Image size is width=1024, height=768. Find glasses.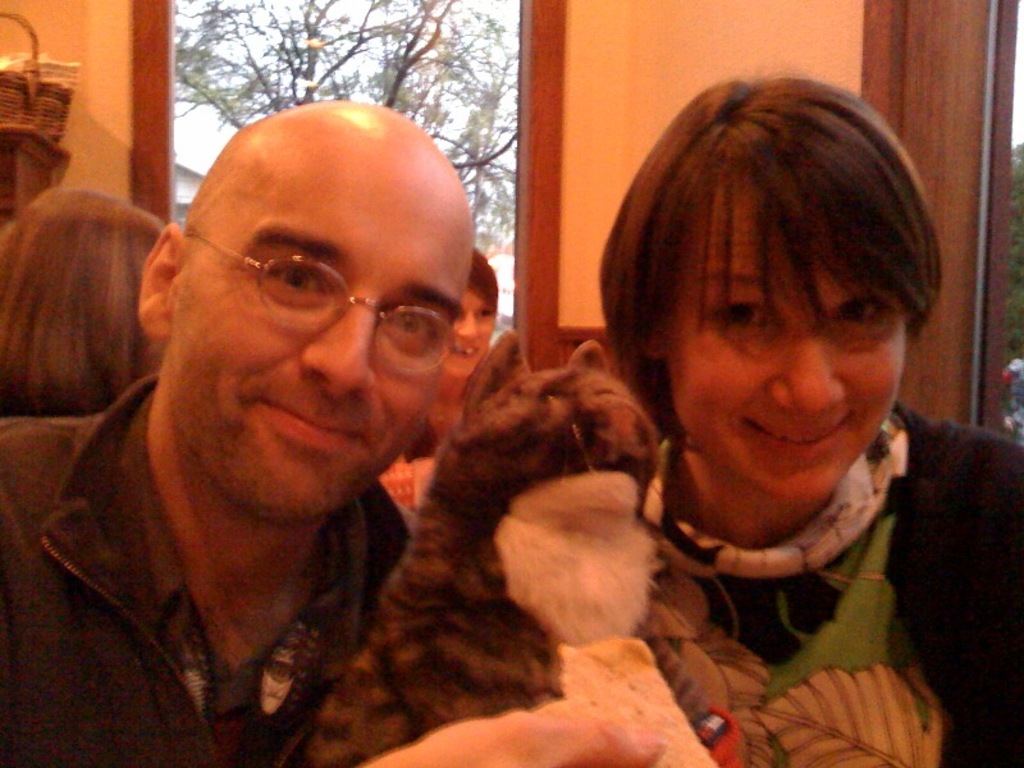
<region>178, 238, 477, 358</region>.
